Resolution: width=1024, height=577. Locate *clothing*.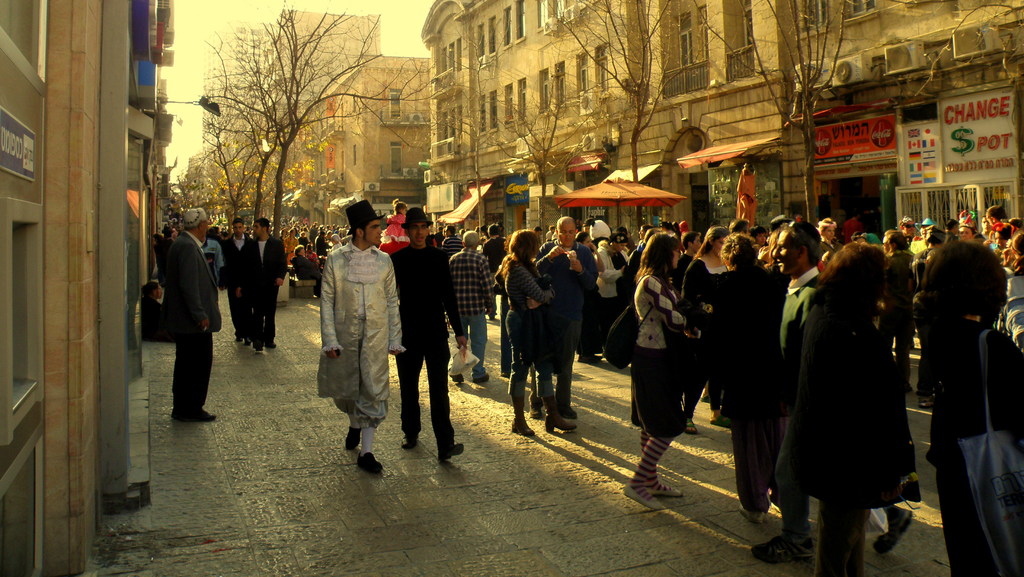
box=[918, 312, 1023, 574].
